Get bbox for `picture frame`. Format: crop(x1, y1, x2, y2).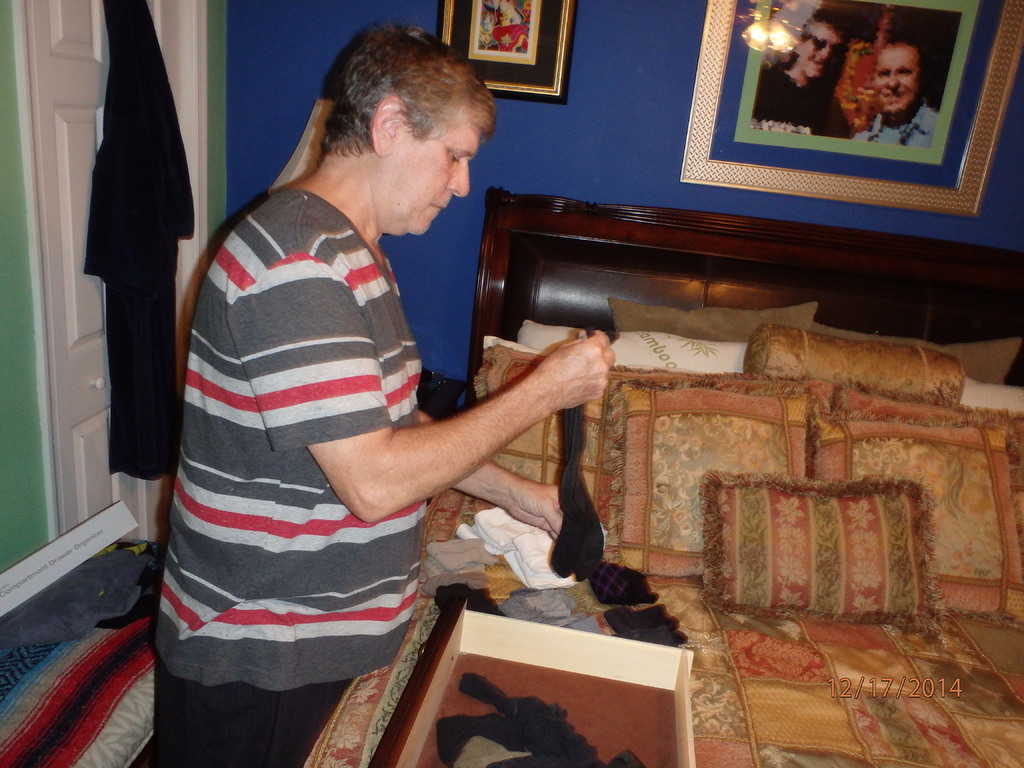
crop(440, 2, 576, 105).
